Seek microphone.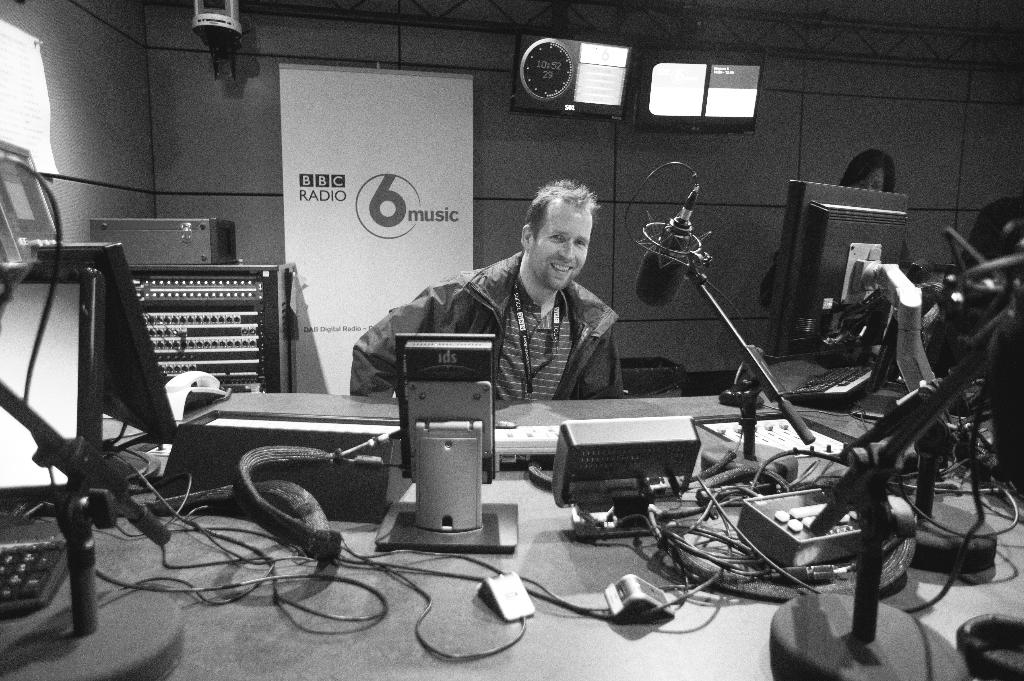
[635,167,717,321].
